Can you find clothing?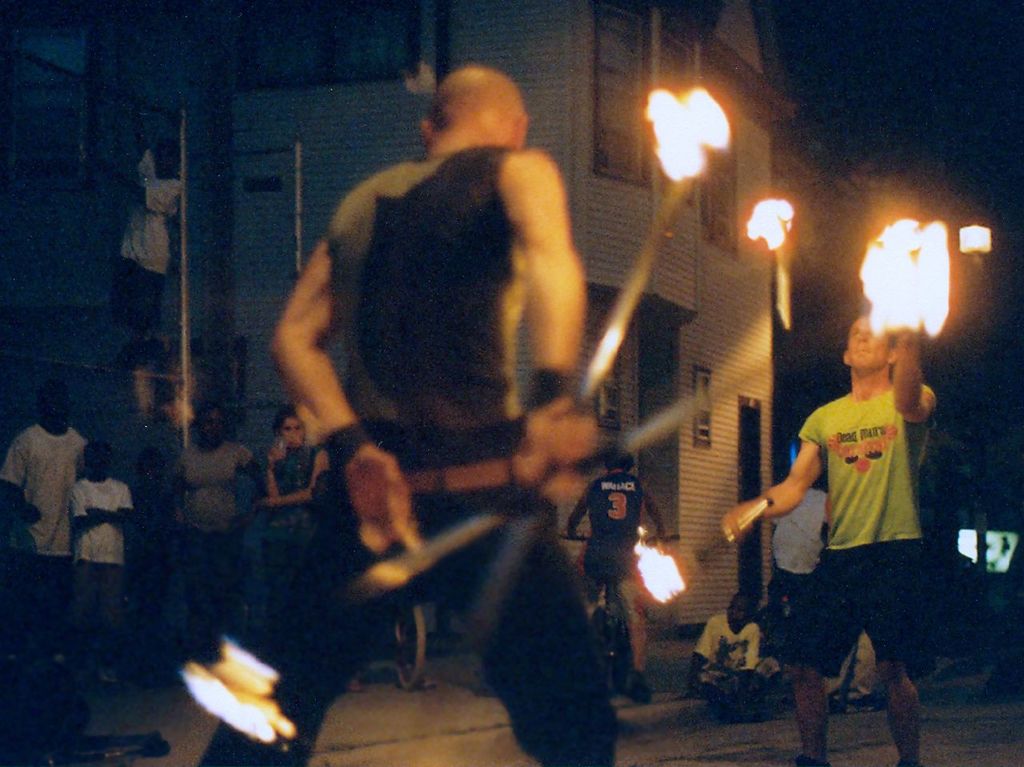
Yes, bounding box: locate(694, 612, 774, 686).
